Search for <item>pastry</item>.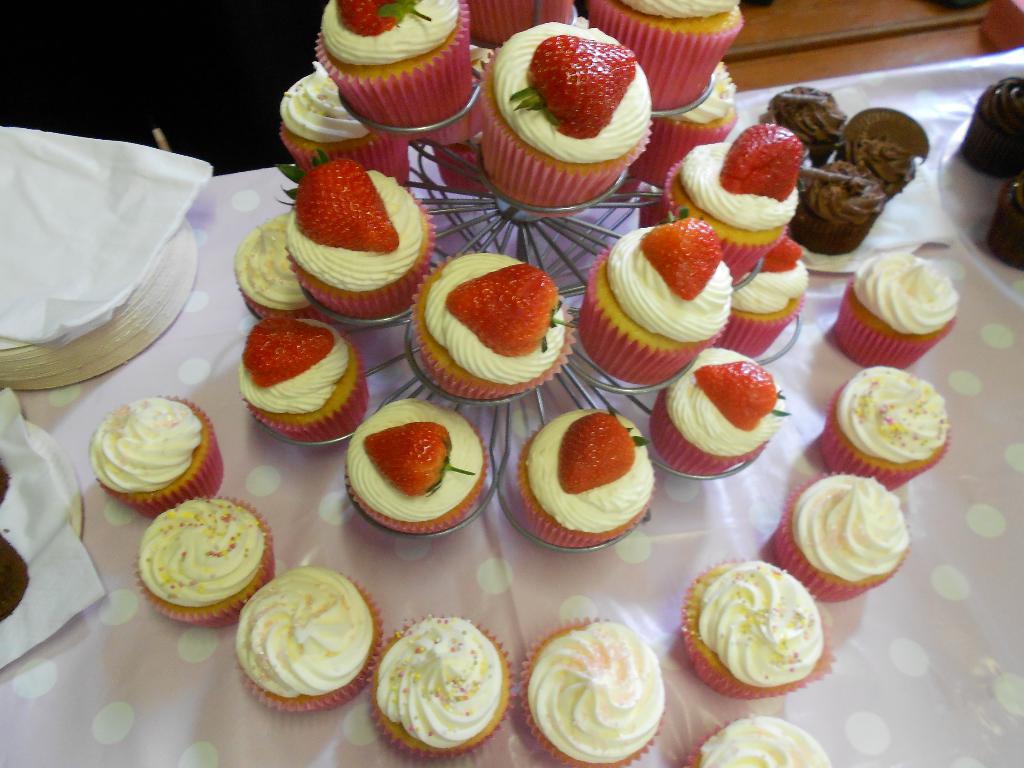
Found at (x1=140, y1=500, x2=280, y2=627).
